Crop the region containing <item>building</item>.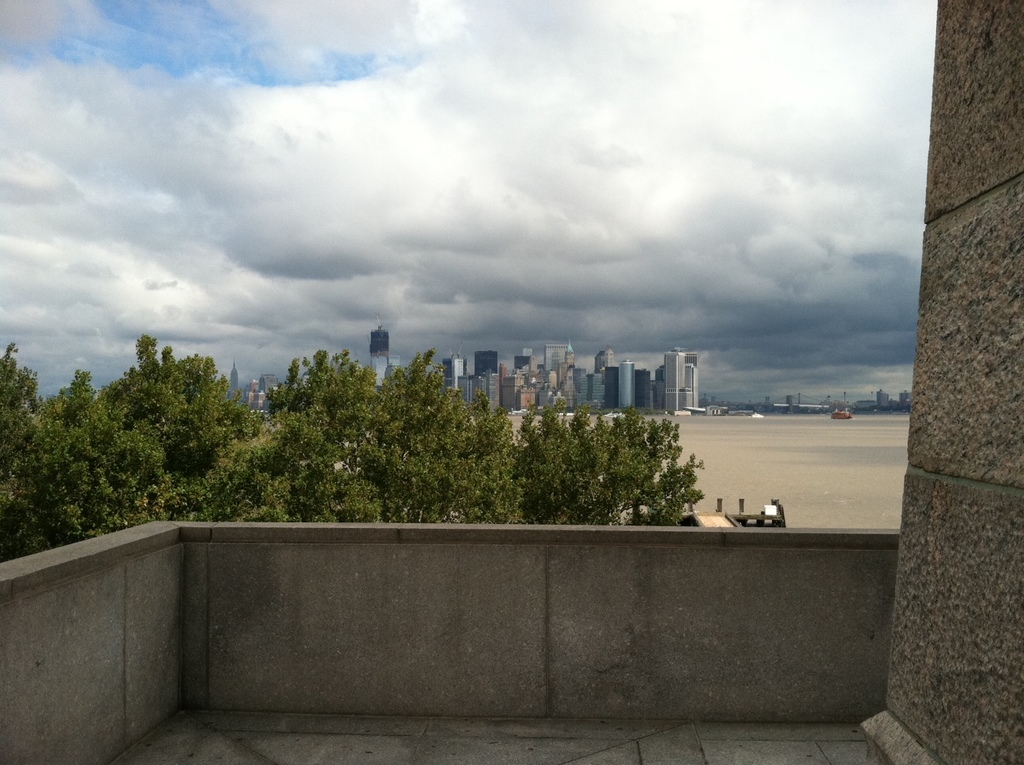
Crop region: select_region(225, 367, 286, 417).
